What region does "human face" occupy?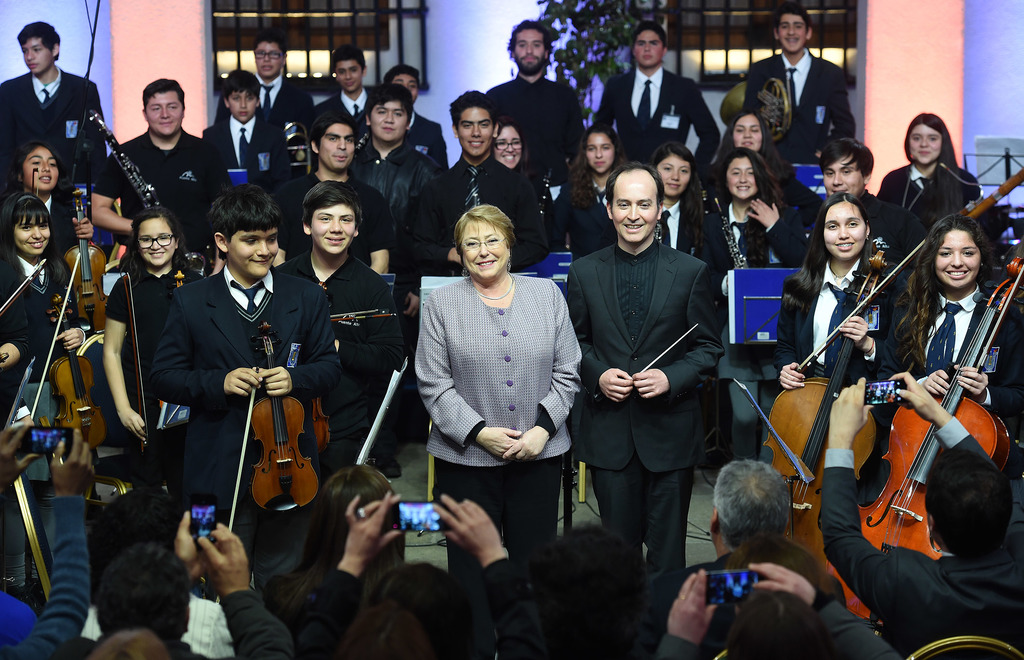
select_region(735, 116, 764, 150).
